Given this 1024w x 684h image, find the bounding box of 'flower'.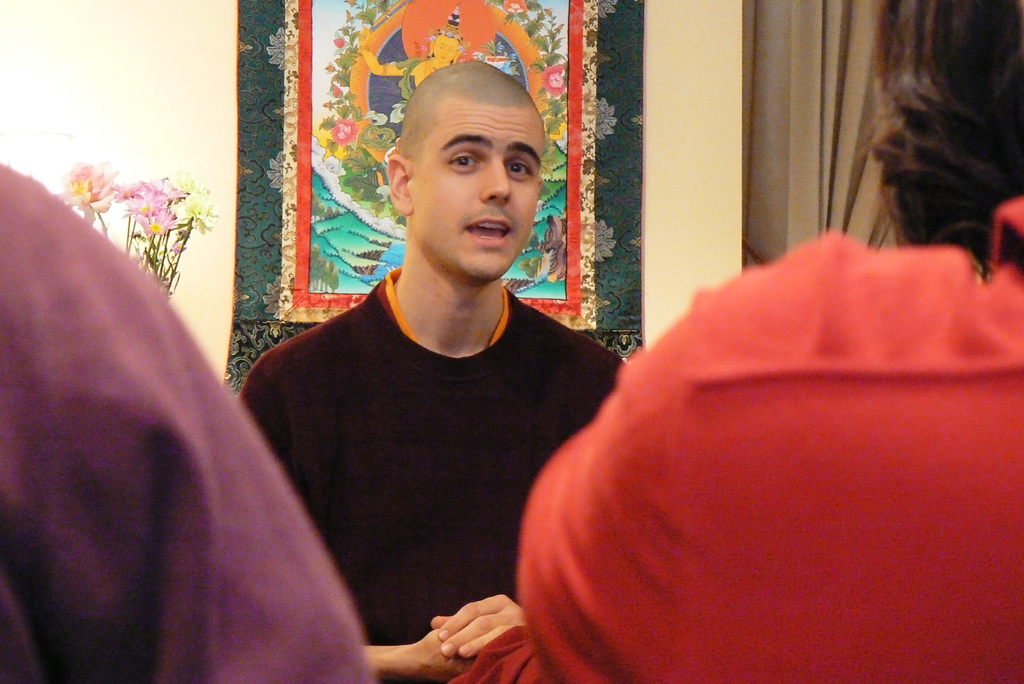
bbox(52, 158, 131, 227).
